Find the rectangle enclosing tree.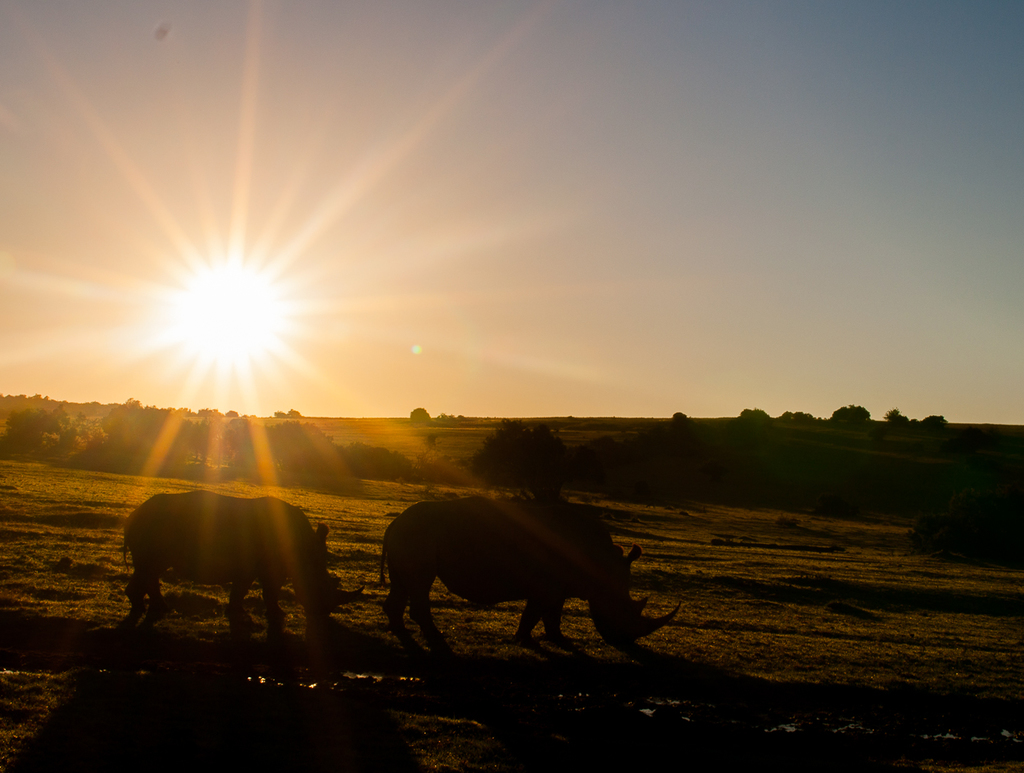
box(669, 408, 686, 423).
